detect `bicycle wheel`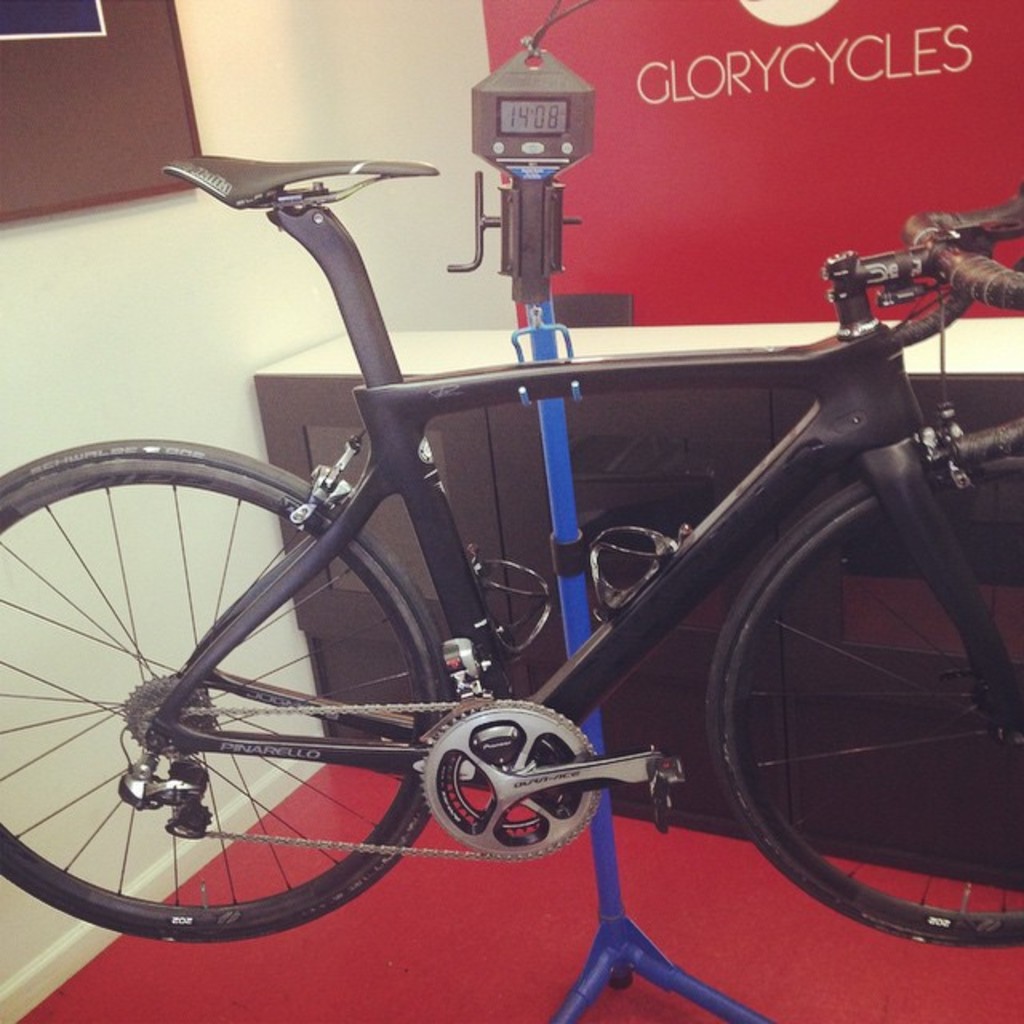
region(0, 480, 541, 962)
